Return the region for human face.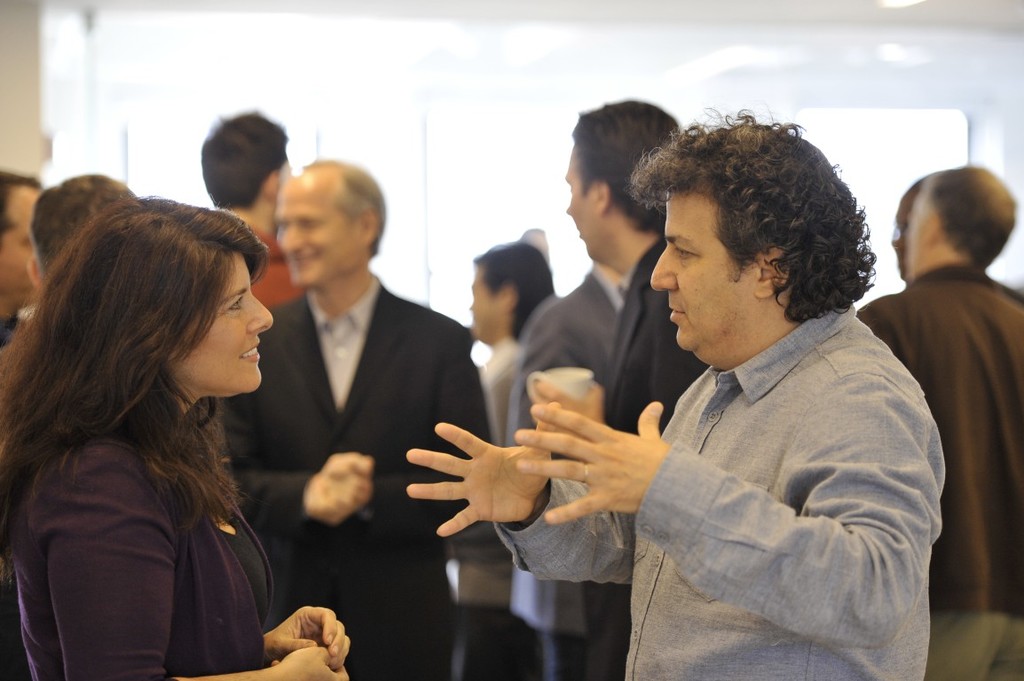
<bbox>169, 251, 273, 387</bbox>.
